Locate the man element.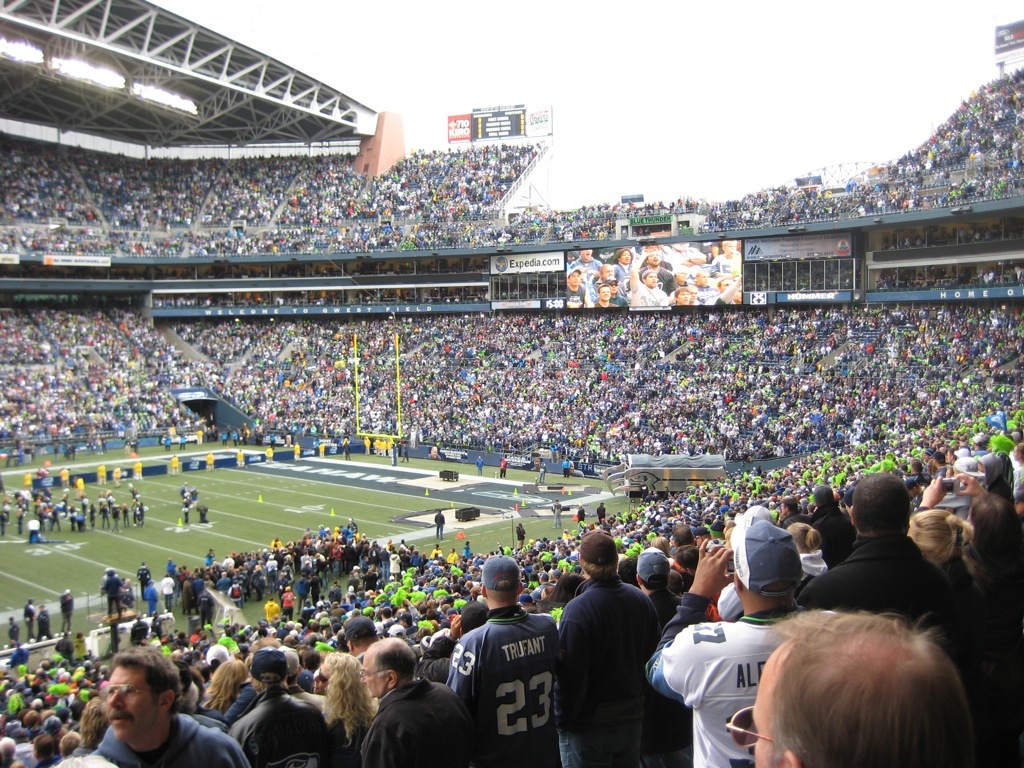
Element bbox: crop(500, 454, 509, 478).
